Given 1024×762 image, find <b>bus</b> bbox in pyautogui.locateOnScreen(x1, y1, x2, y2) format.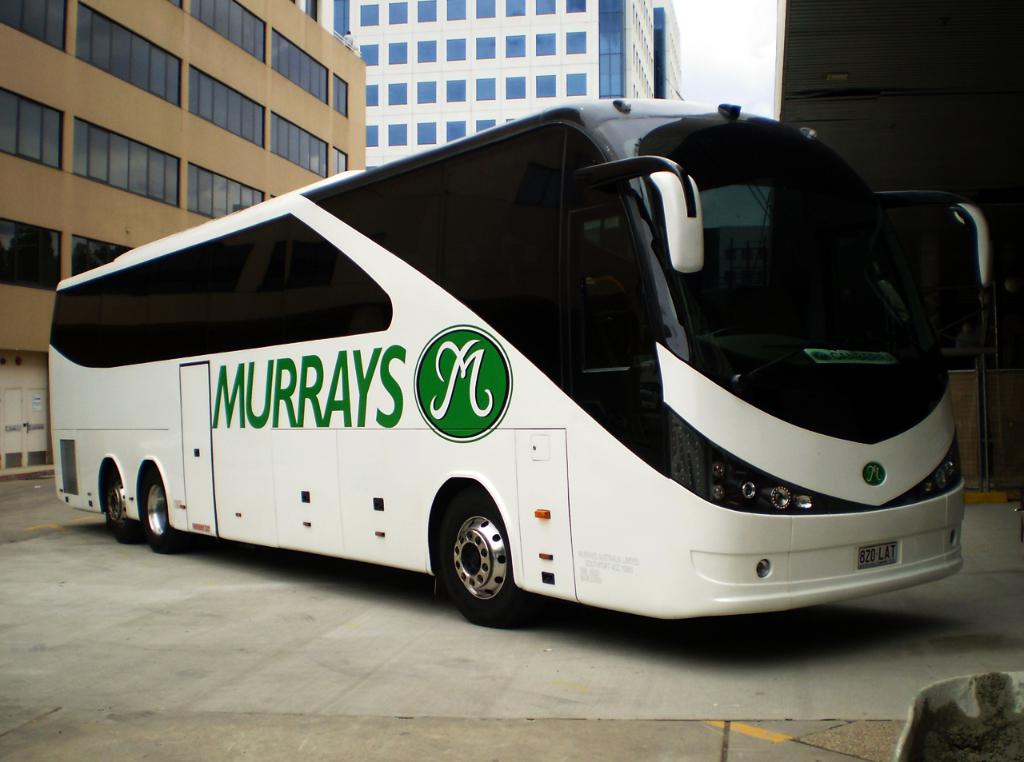
pyautogui.locateOnScreen(47, 90, 998, 625).
